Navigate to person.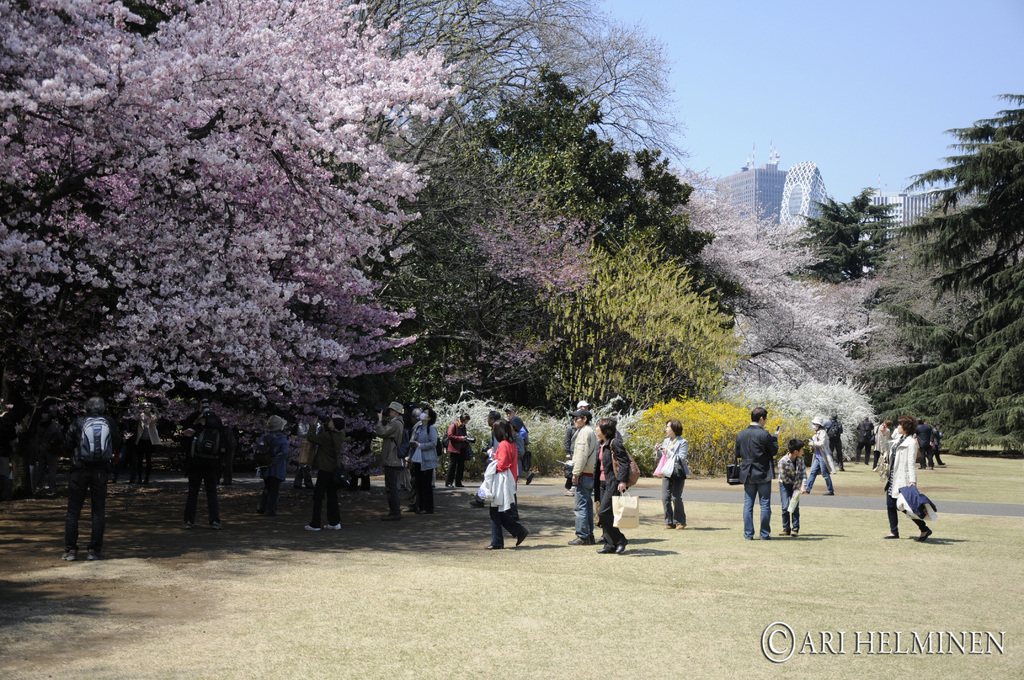
Navigation target: [left=296, top=410, right=340, bottom=531].
